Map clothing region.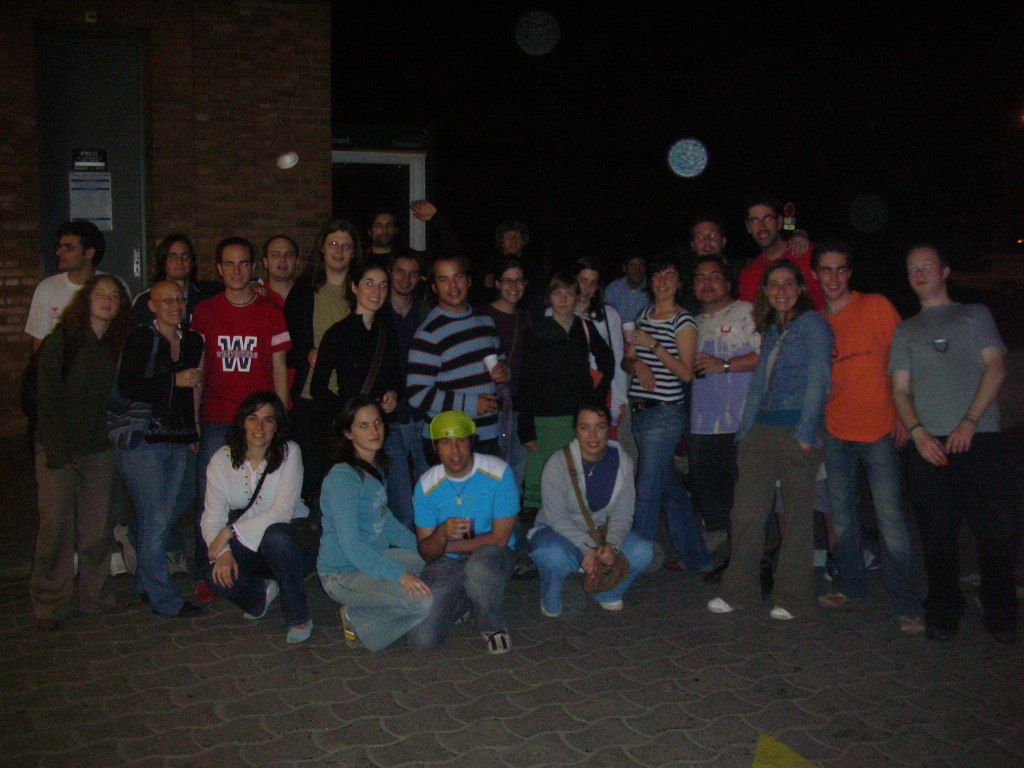
Mapped to 382:299:429:455.
